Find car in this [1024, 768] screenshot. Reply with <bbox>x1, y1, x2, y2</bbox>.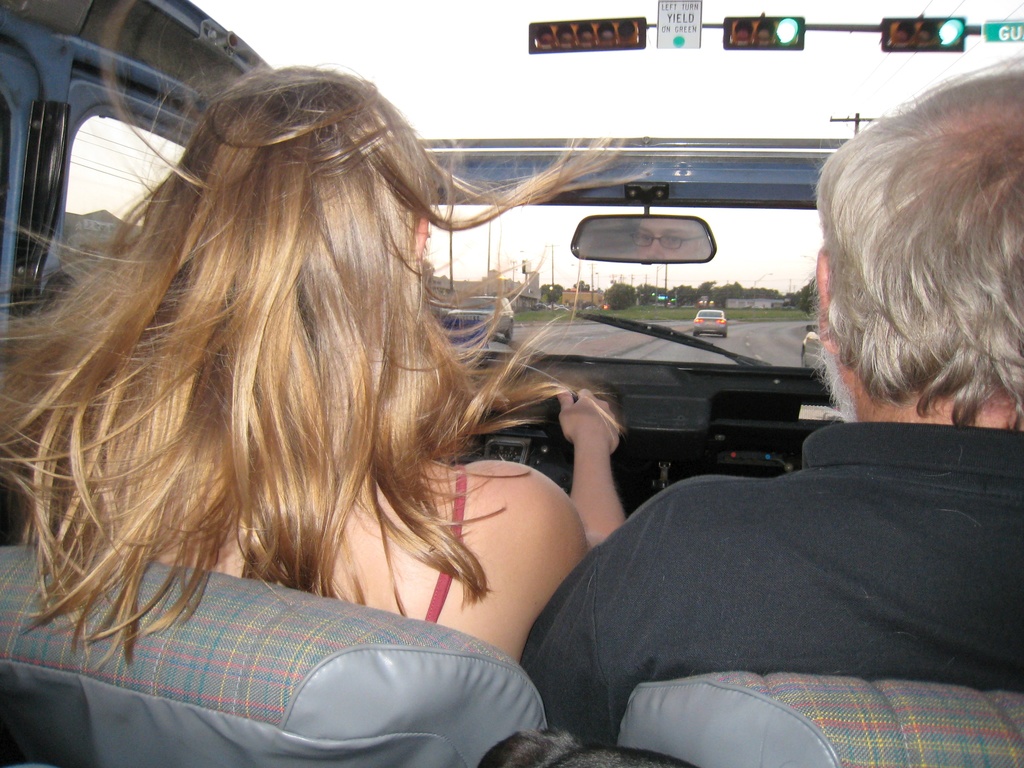
<bbox>690, 307, 731, 337</bbox>.
